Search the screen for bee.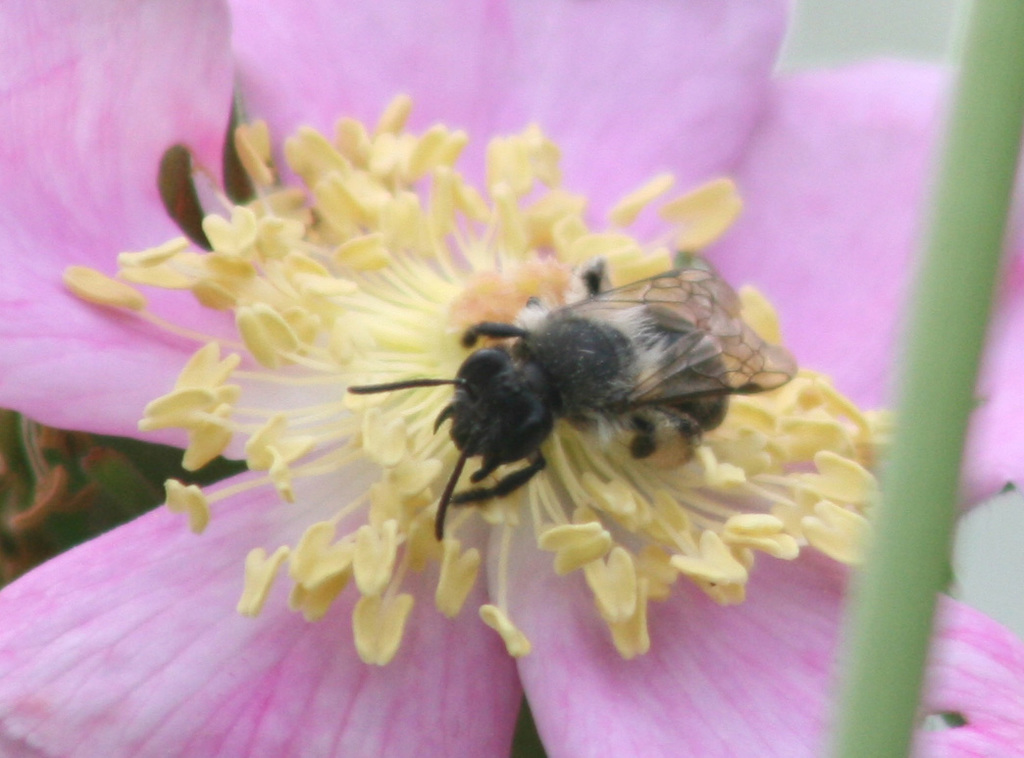
Found at detection(355, 261, 780, 554).
